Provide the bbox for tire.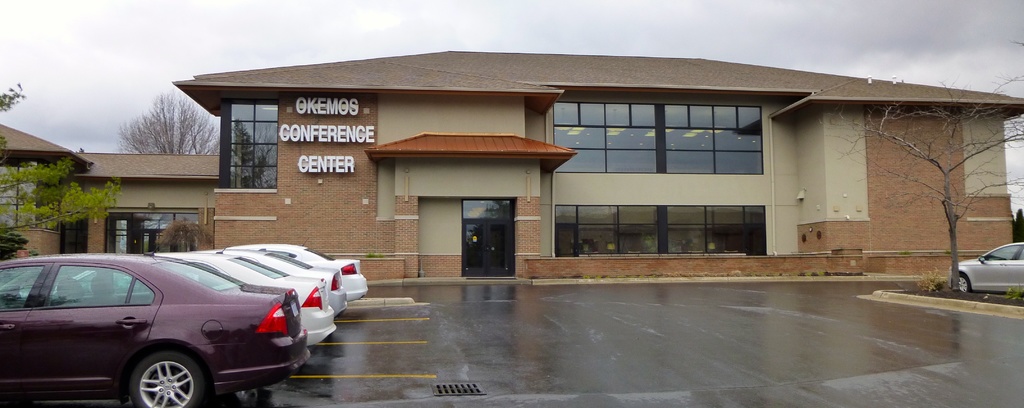
bbox(133, 352, 203, 407).
